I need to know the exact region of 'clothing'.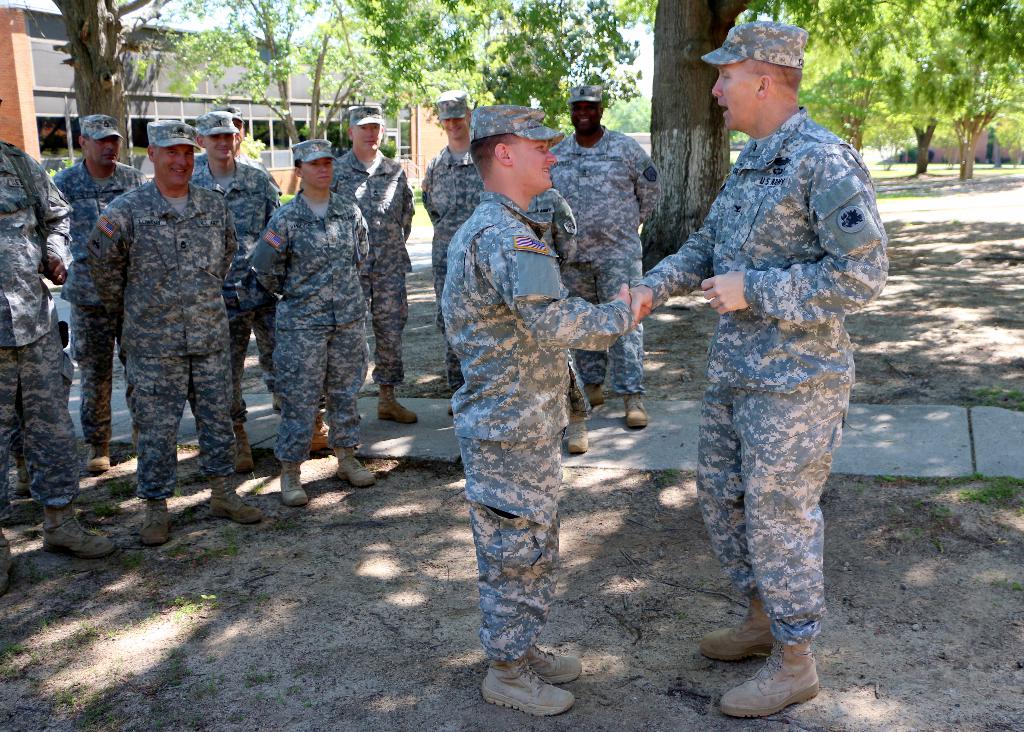
Region: (0,141,74,513).
